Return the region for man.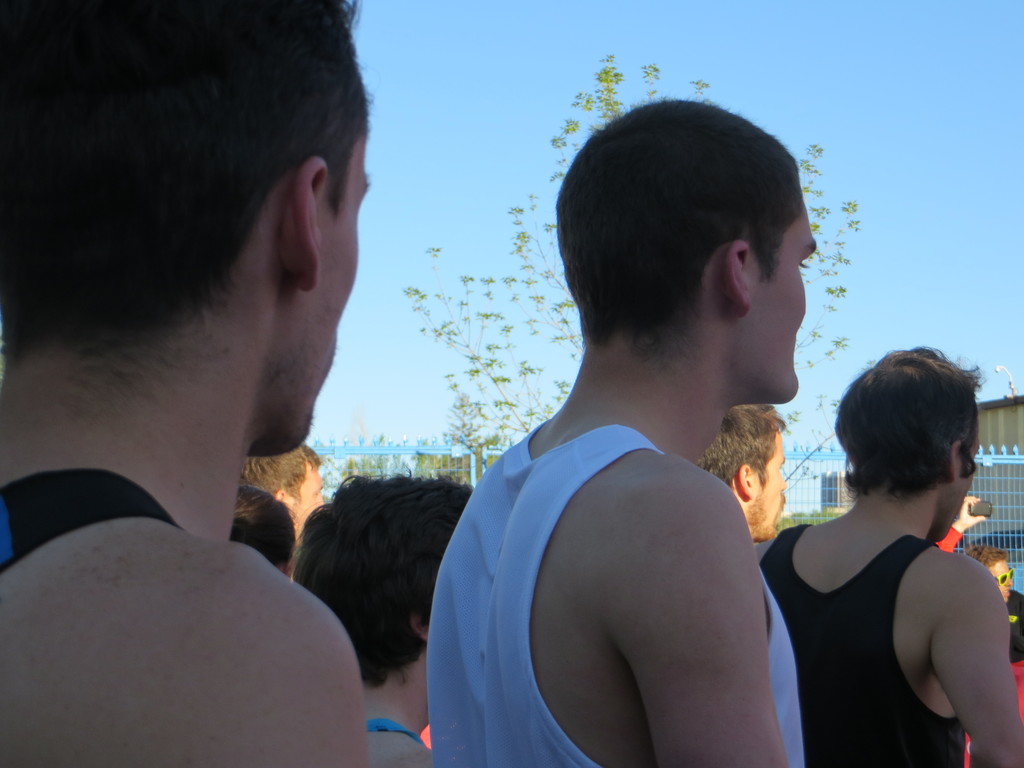
pyautogui.locateOnScreen(761, 344, 1023, 767).
